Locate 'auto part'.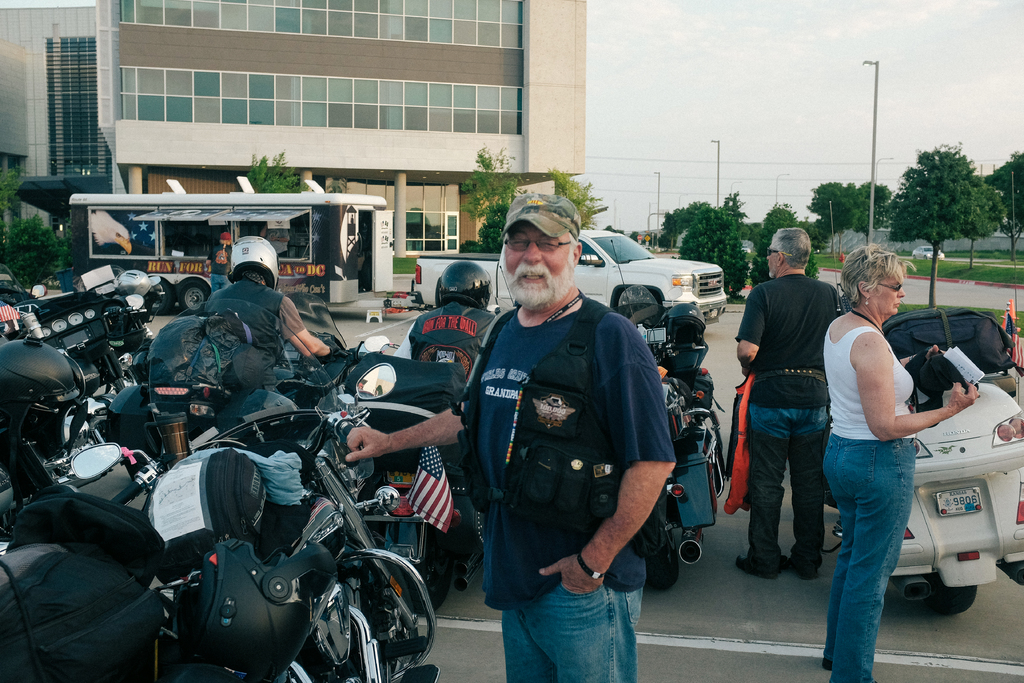
Bounding box: x1=173 y1=539 x2=324 y2=682.
